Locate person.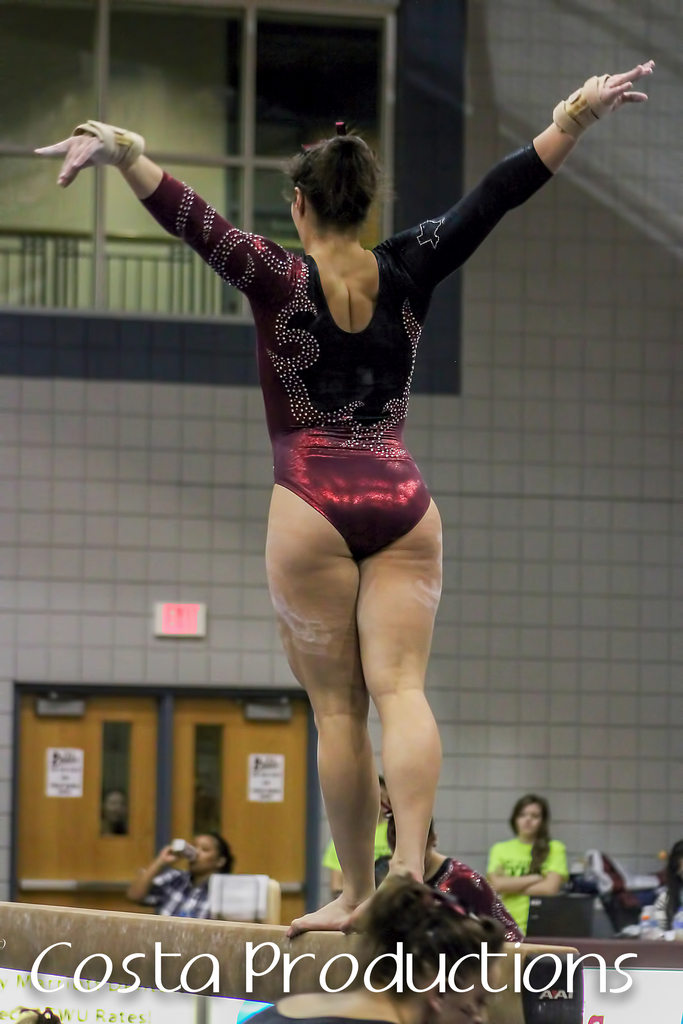
Bounding box: 124/824/242/915.
